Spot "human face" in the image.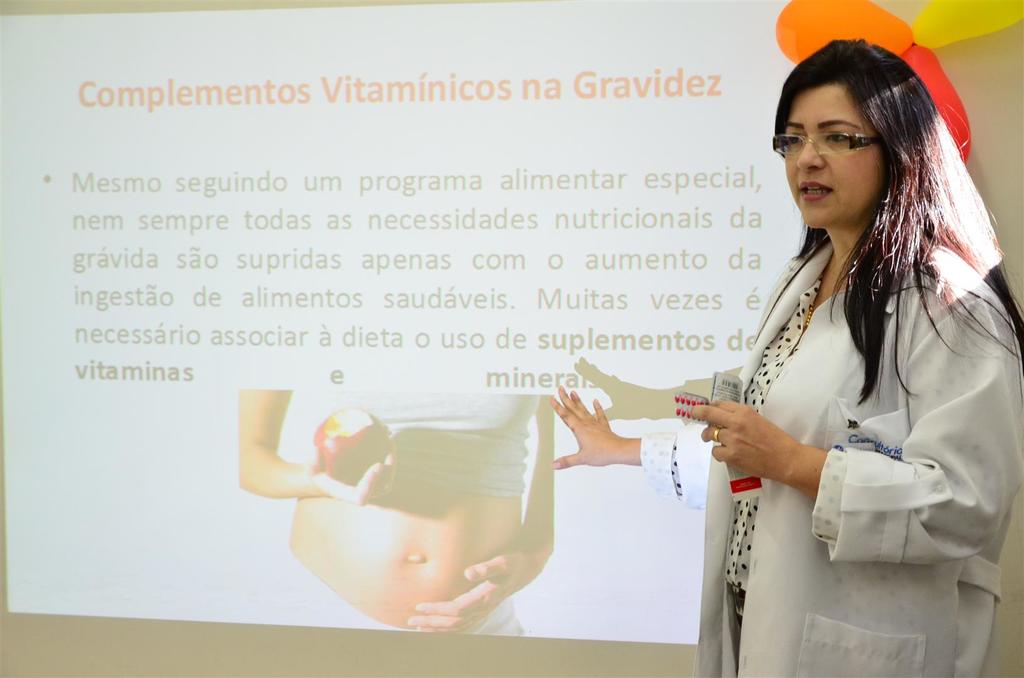
"human face" found at select_region(786, 92, 879, 228).
